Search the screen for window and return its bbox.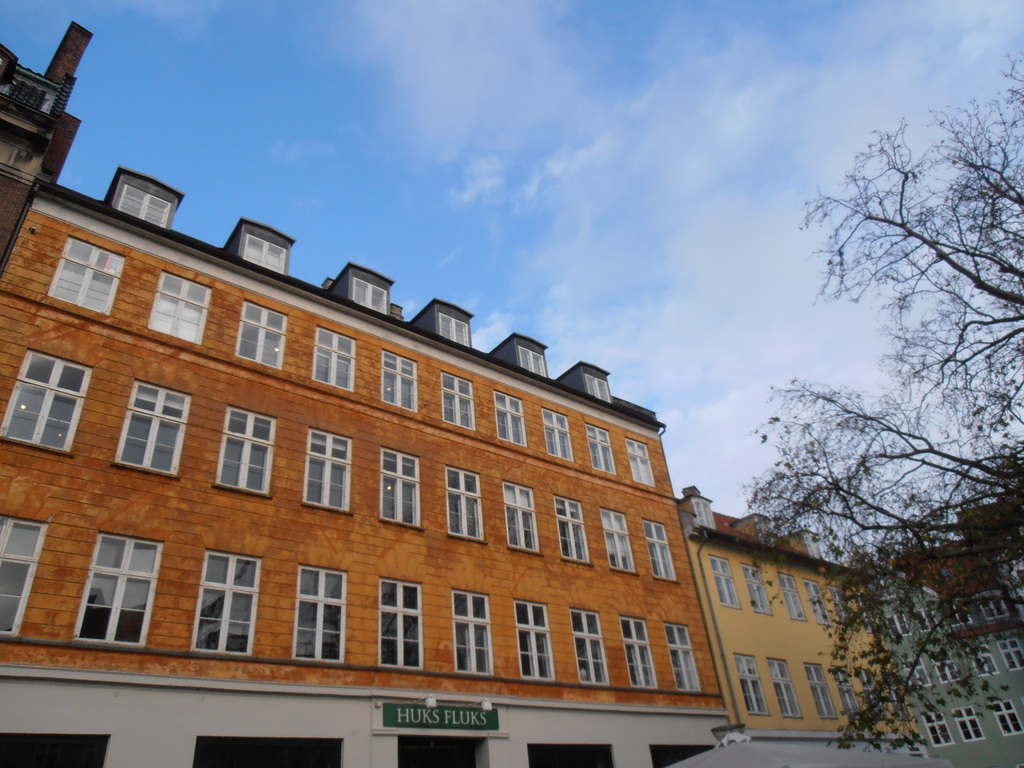
Found: left=827, top=588, right=851, bottom=633.
